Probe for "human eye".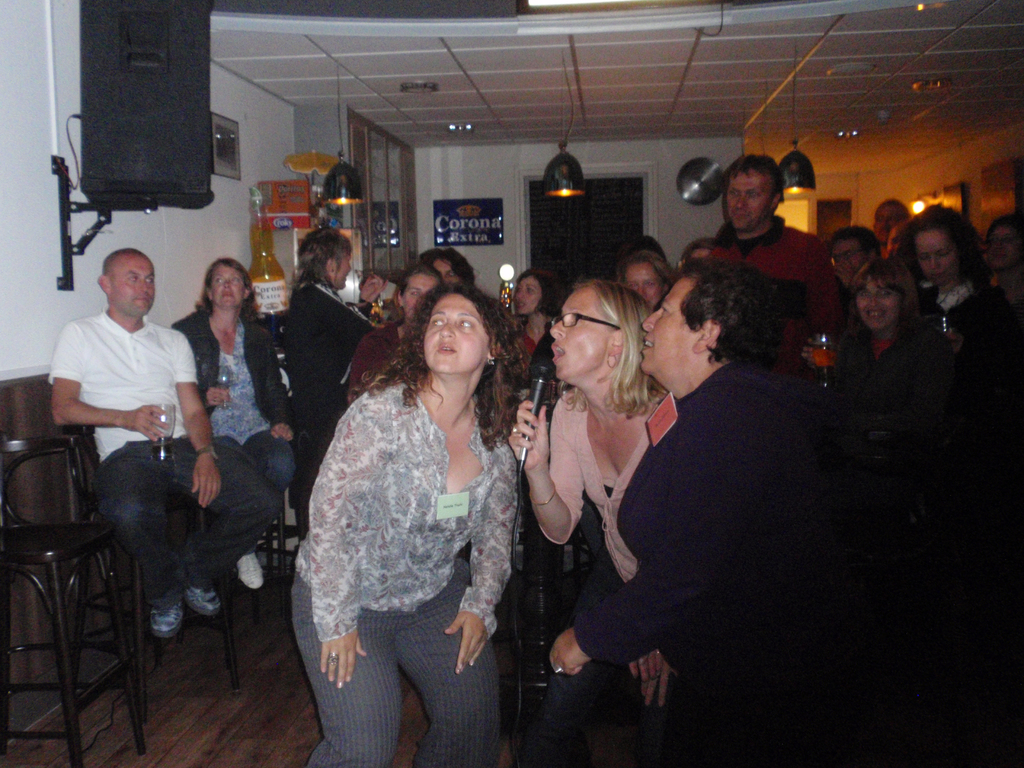
Probe result: [x1=447, y1=271, x2=458, y2=278].
